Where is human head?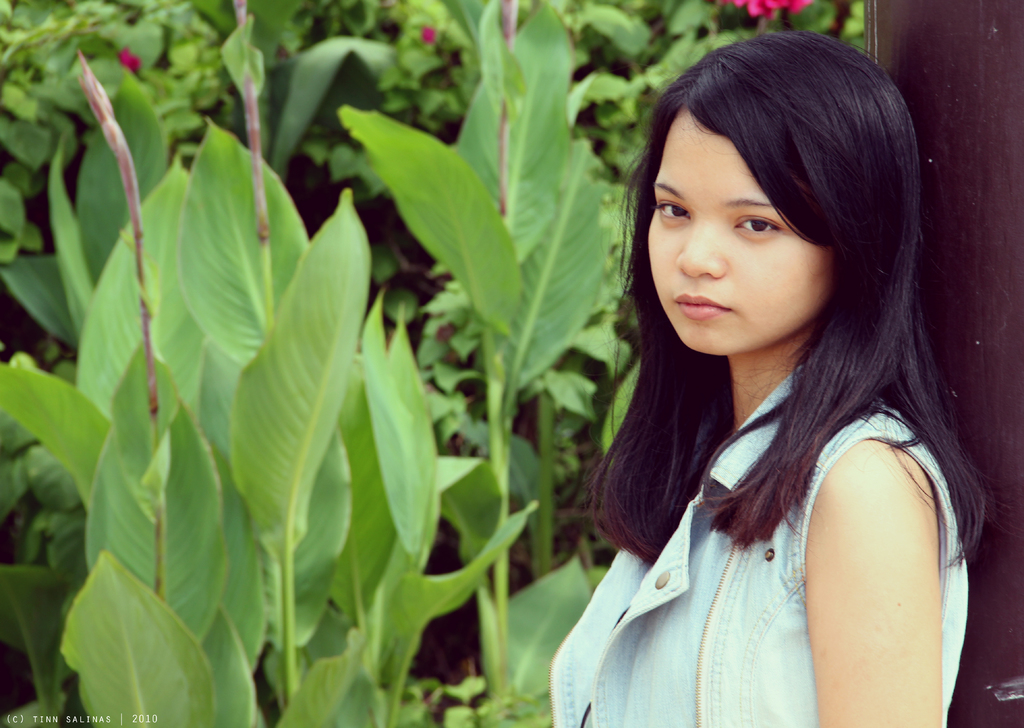
pyautogui.locateOnScreen(640, 51, 834, 318).
